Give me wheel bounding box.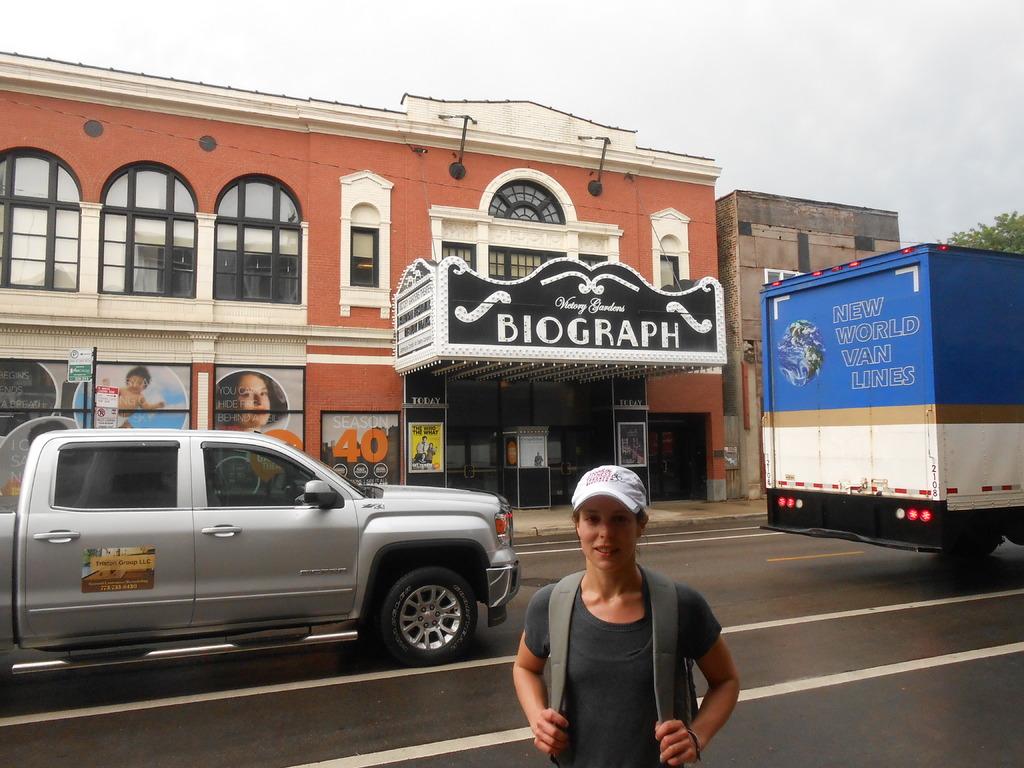
x1=352 y1=568 x2=481 y2=676.
